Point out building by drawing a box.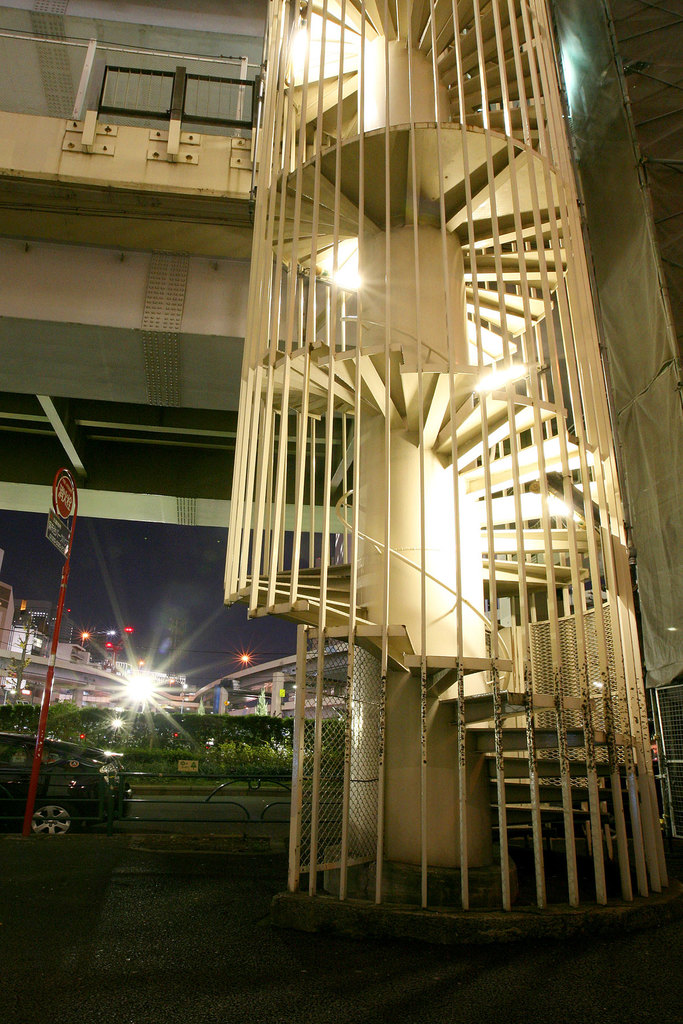
0/3/682/930.
